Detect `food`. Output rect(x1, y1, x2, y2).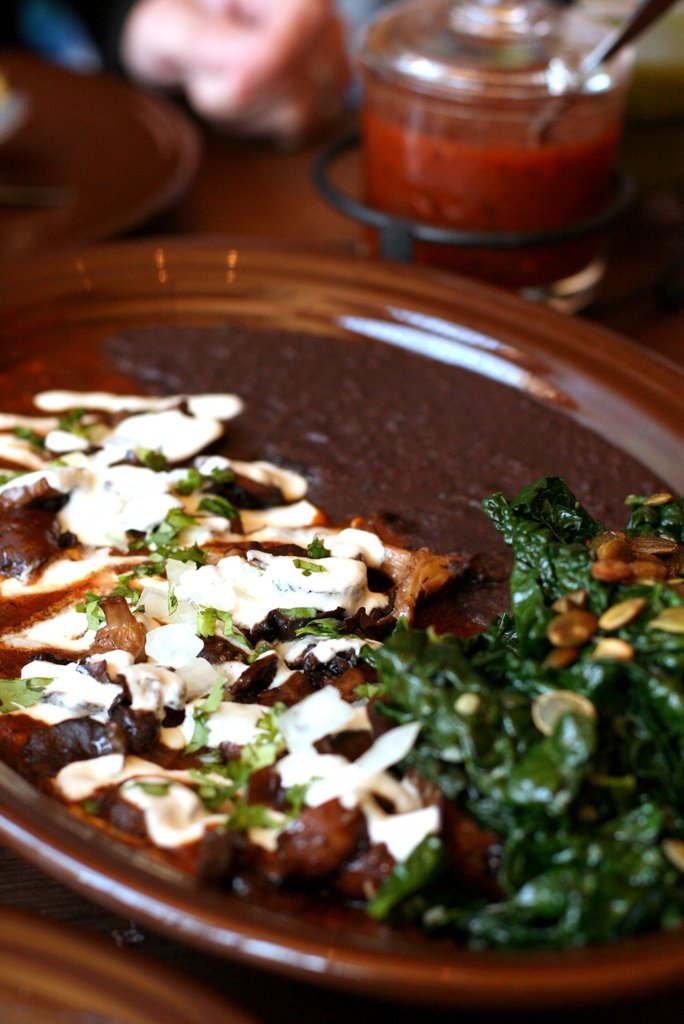
rect(0, 330, 681, 939).
